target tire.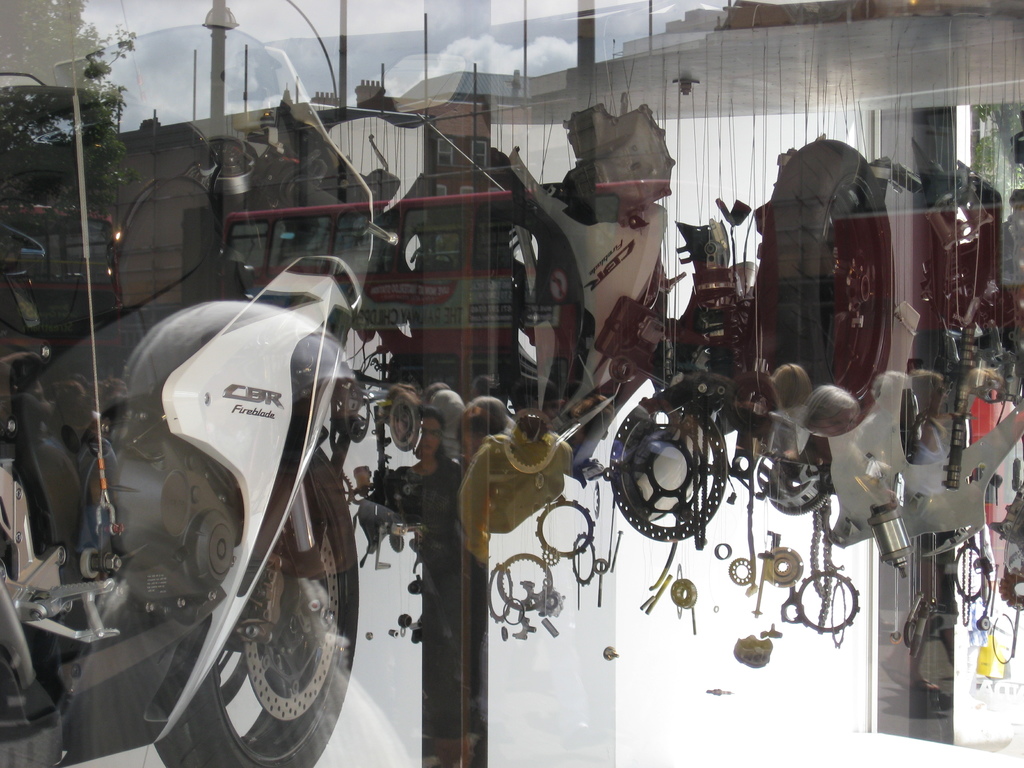
Target region: box=[156, 410, 339, 758].
